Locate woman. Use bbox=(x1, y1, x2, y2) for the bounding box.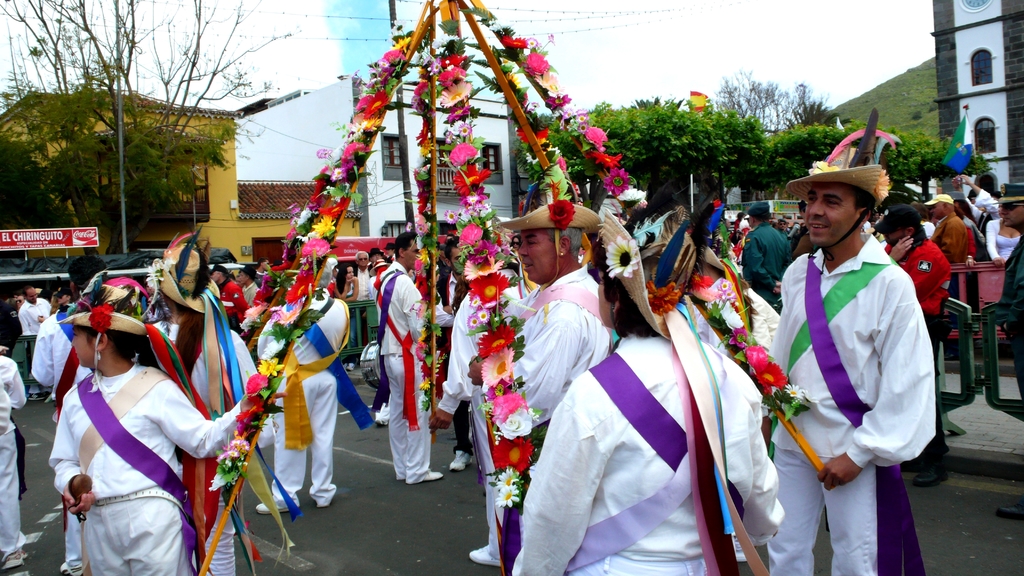
bbox=(40, 266, 222, 567).
